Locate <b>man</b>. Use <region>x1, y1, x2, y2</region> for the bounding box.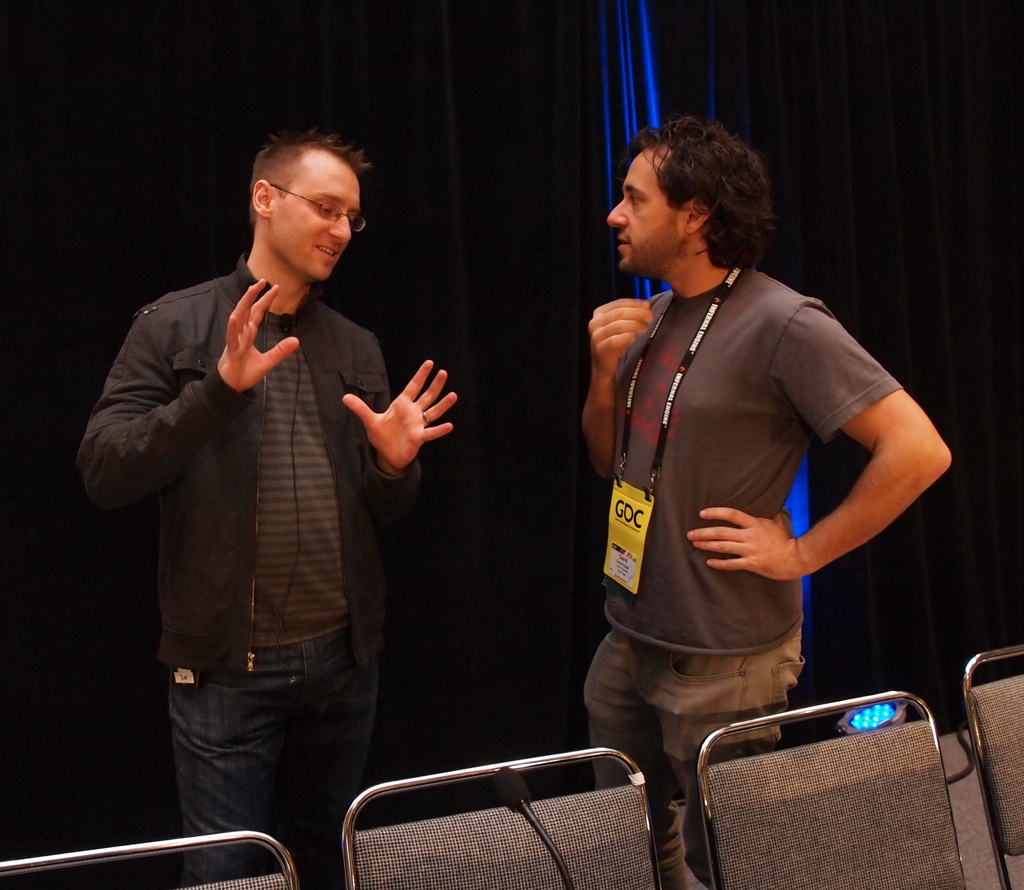
<region>106, 118, 433, 851</region>.
